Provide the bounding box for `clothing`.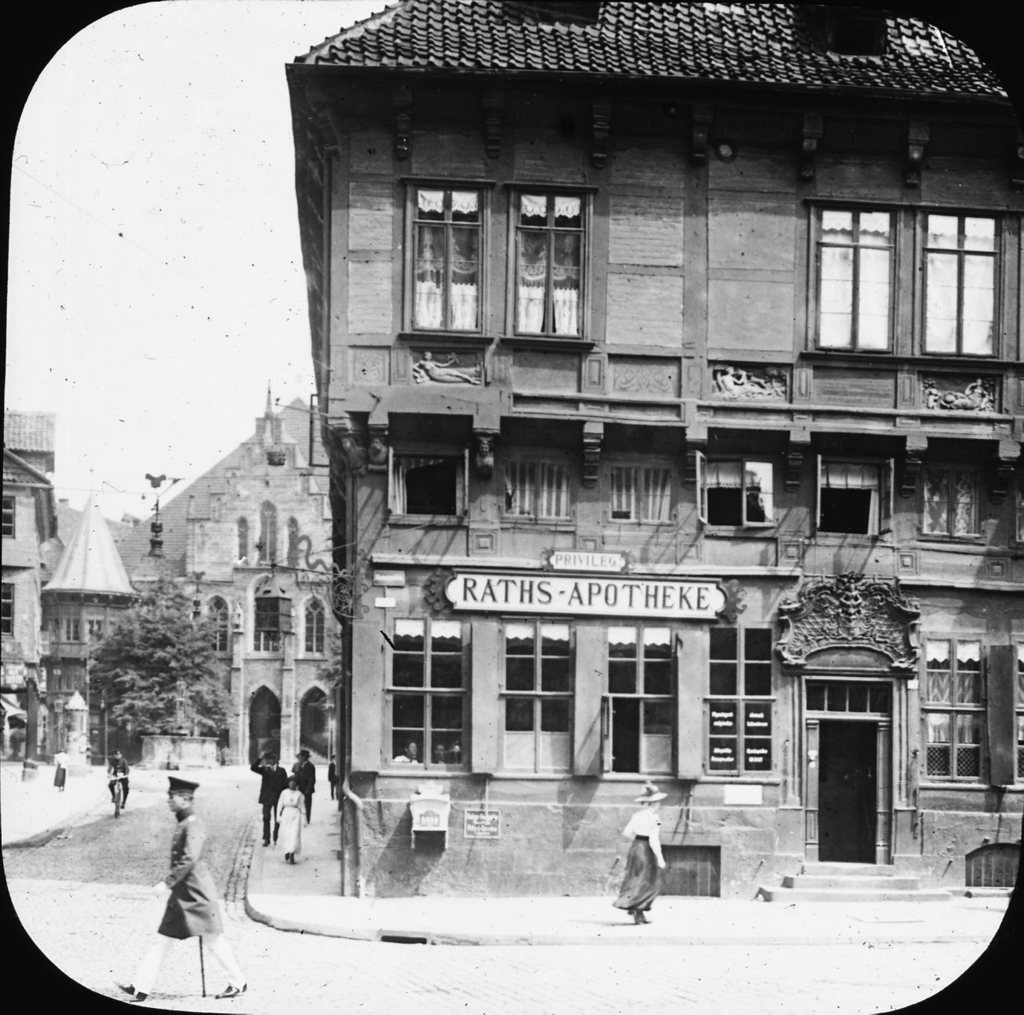
[621, 810, 659, 916].
